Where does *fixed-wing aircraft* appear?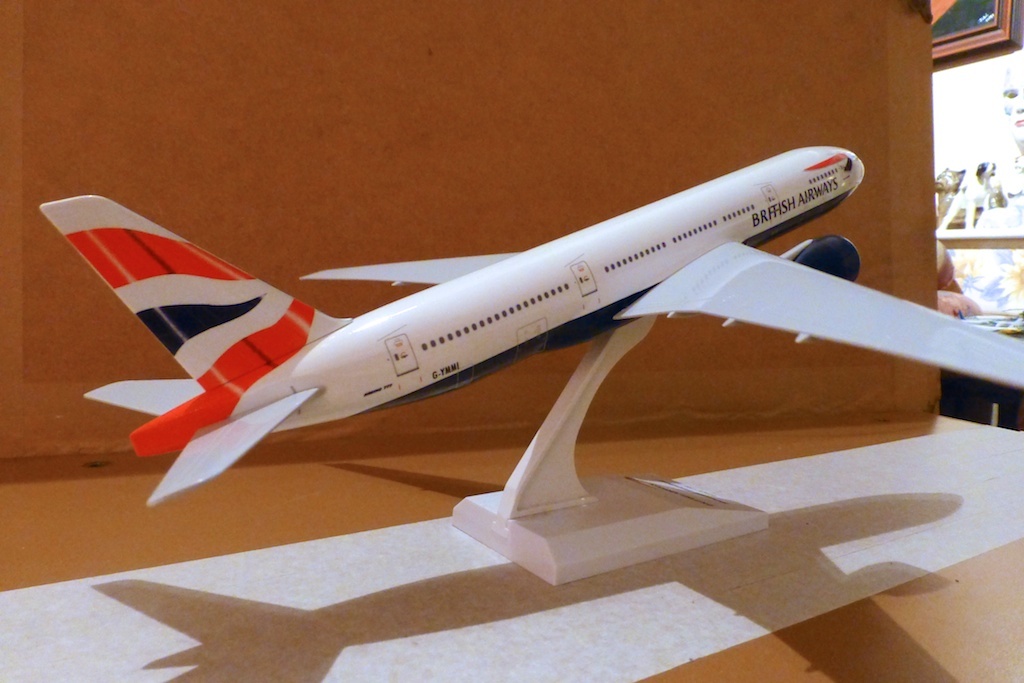
Appears at 38, 142, 1023, 505.
